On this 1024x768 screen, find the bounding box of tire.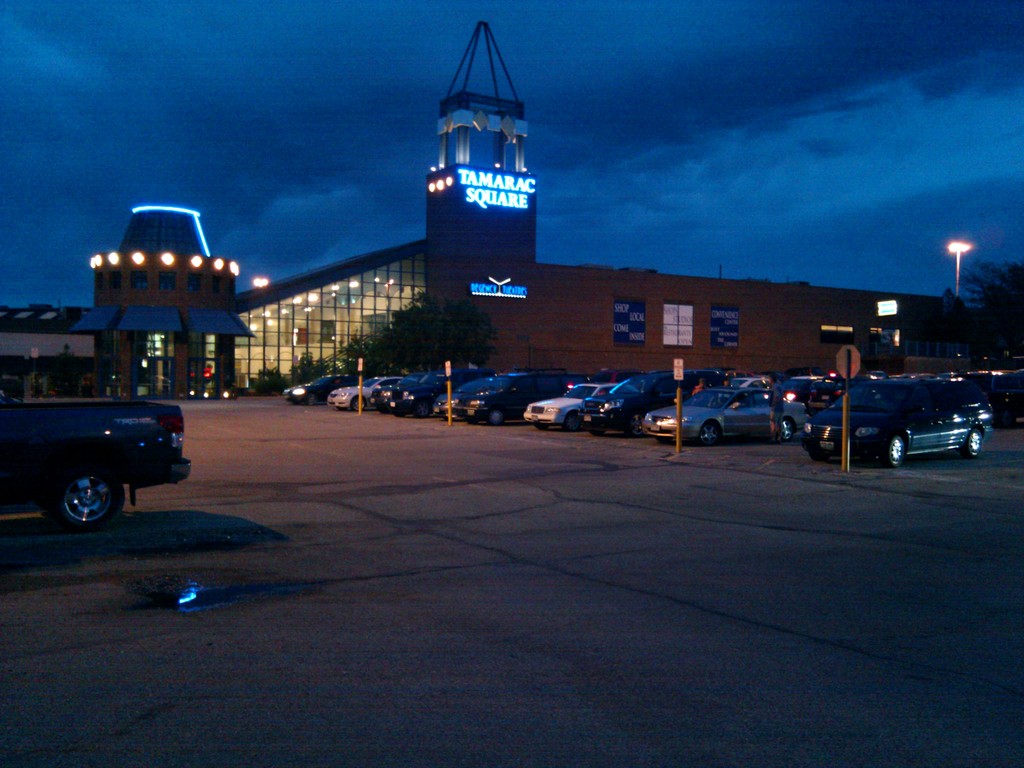
Bounding box: 885/431/911/468.
